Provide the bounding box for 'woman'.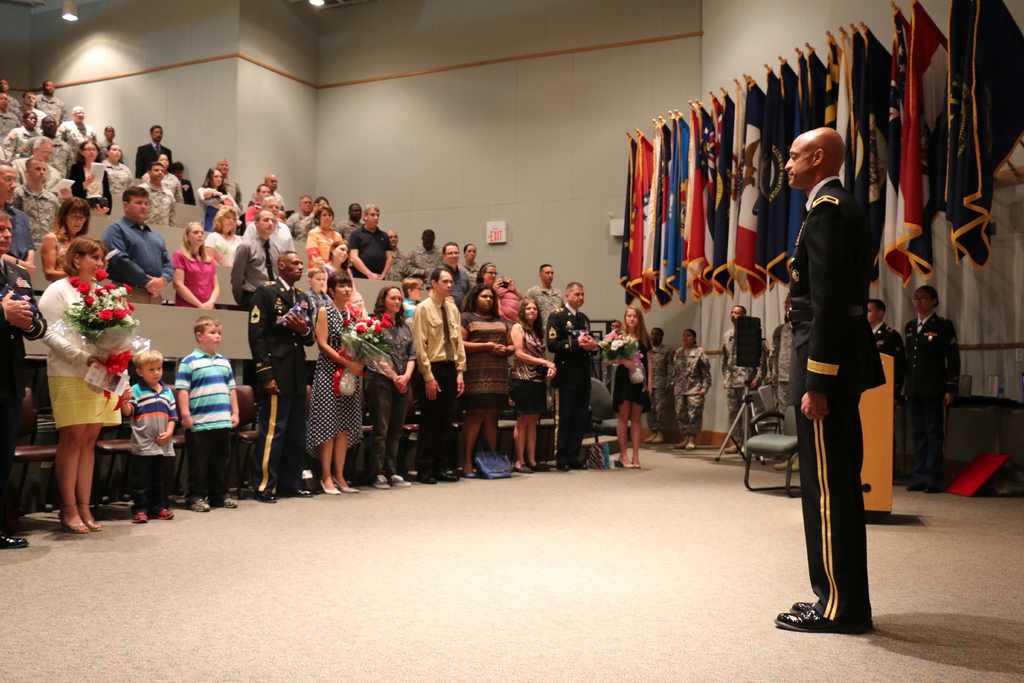
[141, 152, 184, 204].
